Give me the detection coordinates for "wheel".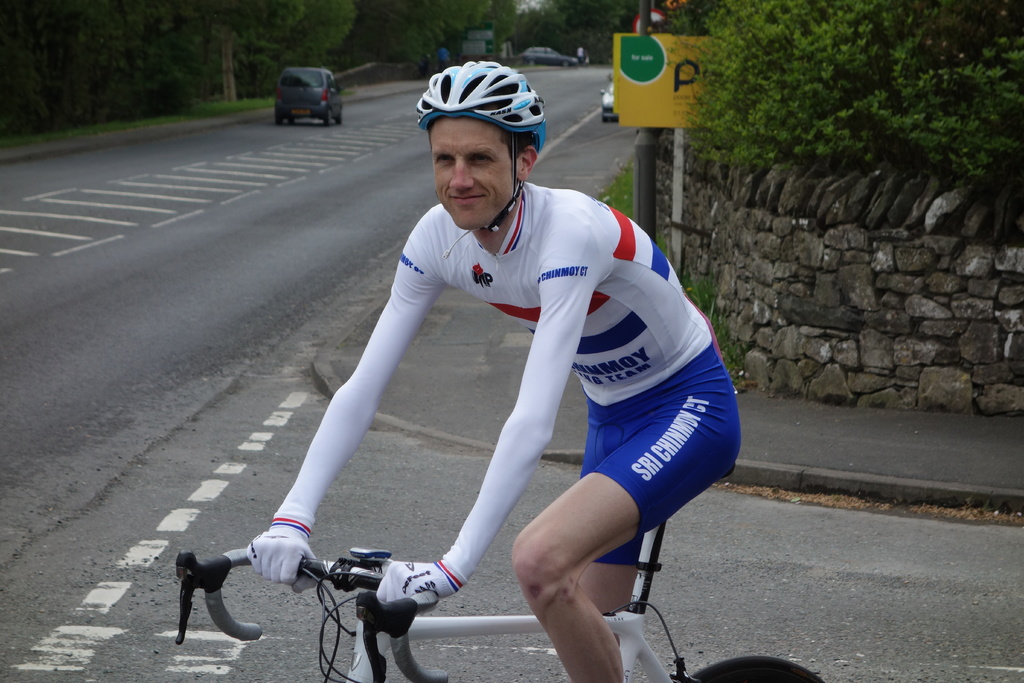
region(324, 106, 334, 128).
